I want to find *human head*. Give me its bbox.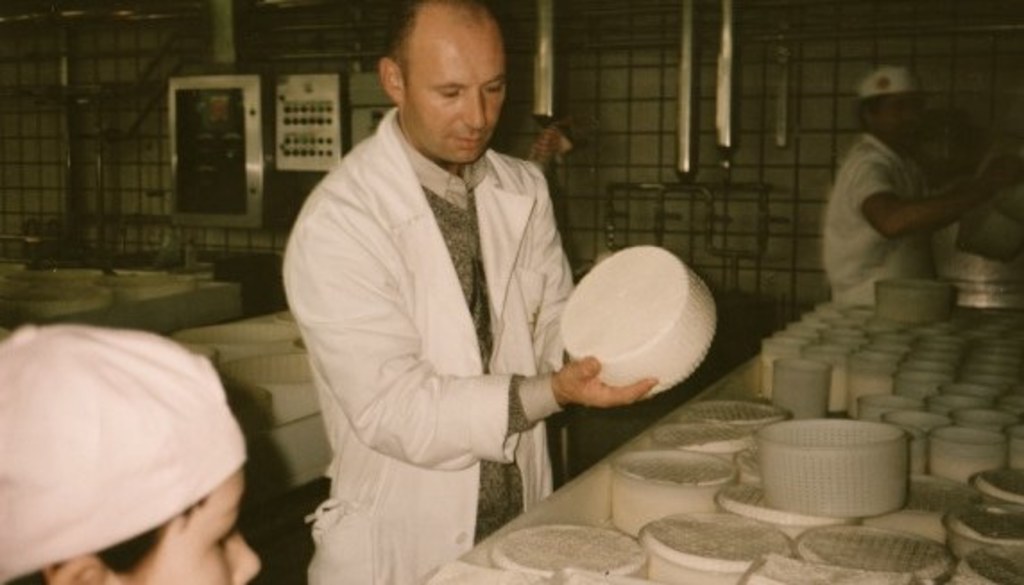
box(856, 68, 924, 145).
